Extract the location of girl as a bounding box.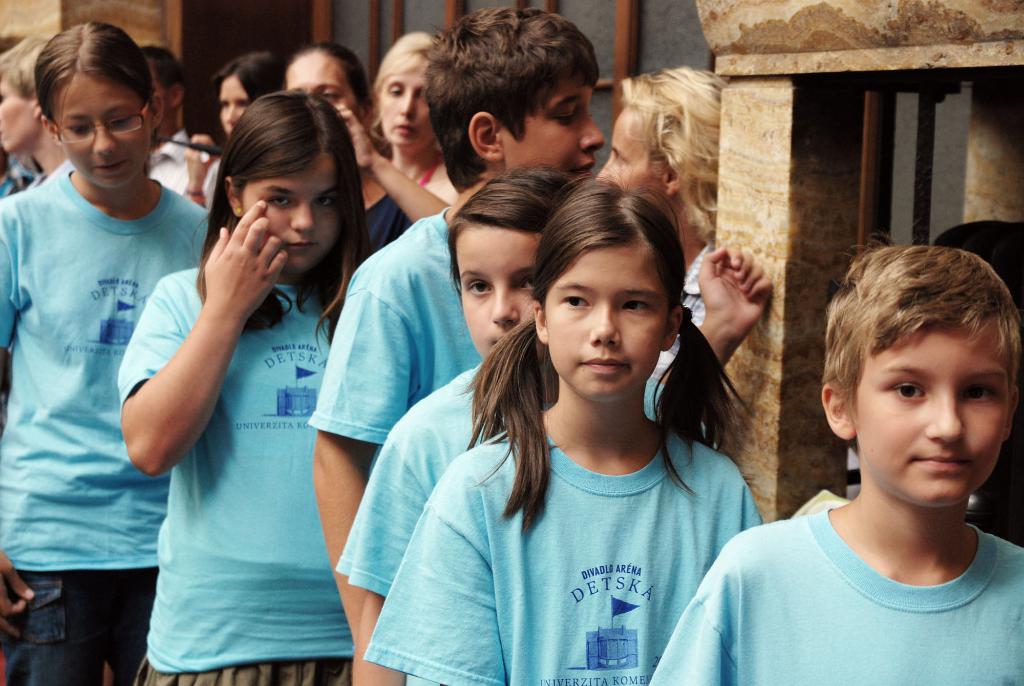
{"x1": 340, "y1": 165, "x2": 721, "y2": 683}.
